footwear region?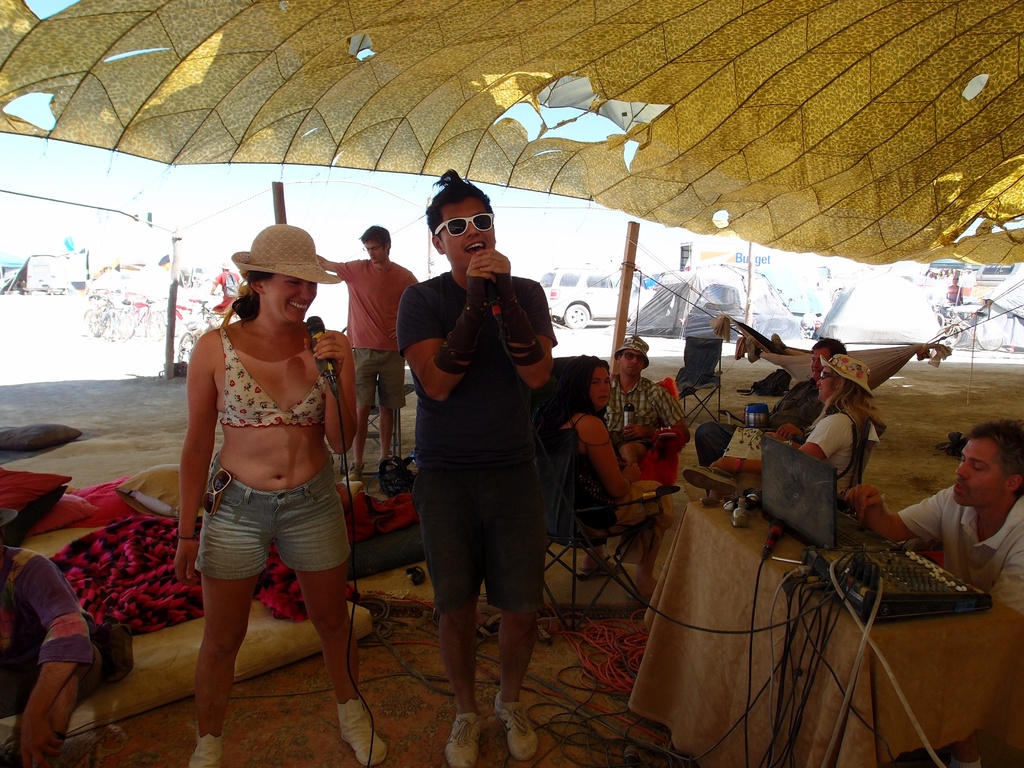
{"x1": 492, "y1": 688, "x2": 540, "y2": 765}
